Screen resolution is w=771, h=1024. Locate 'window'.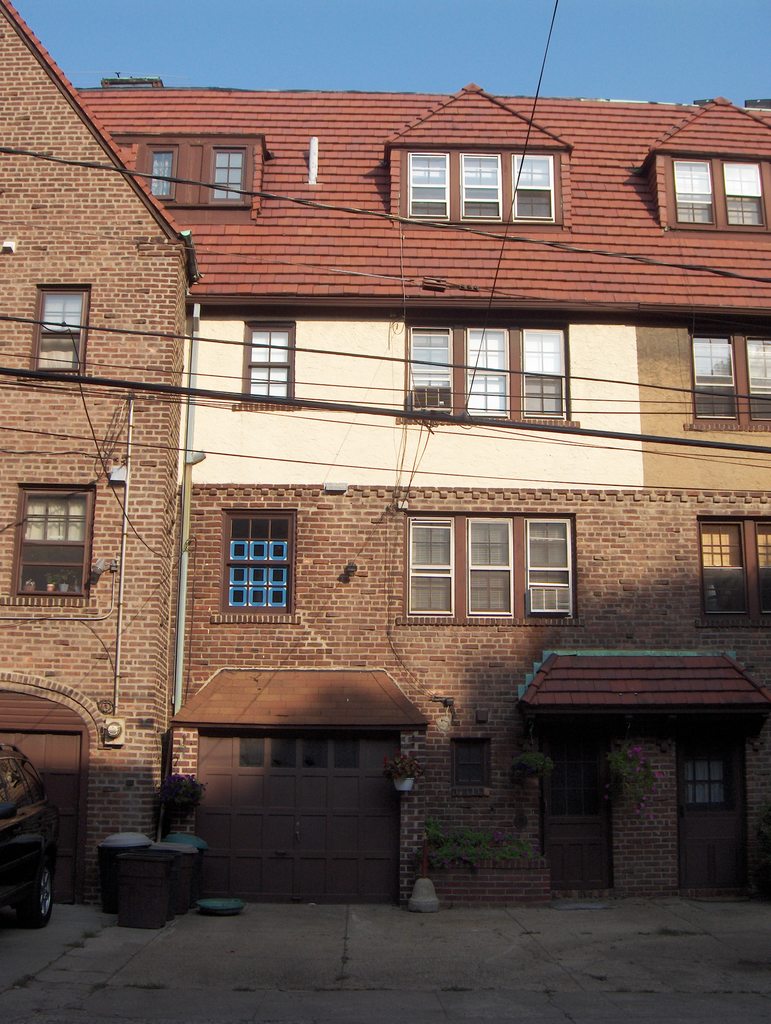
402:308:571:428.
